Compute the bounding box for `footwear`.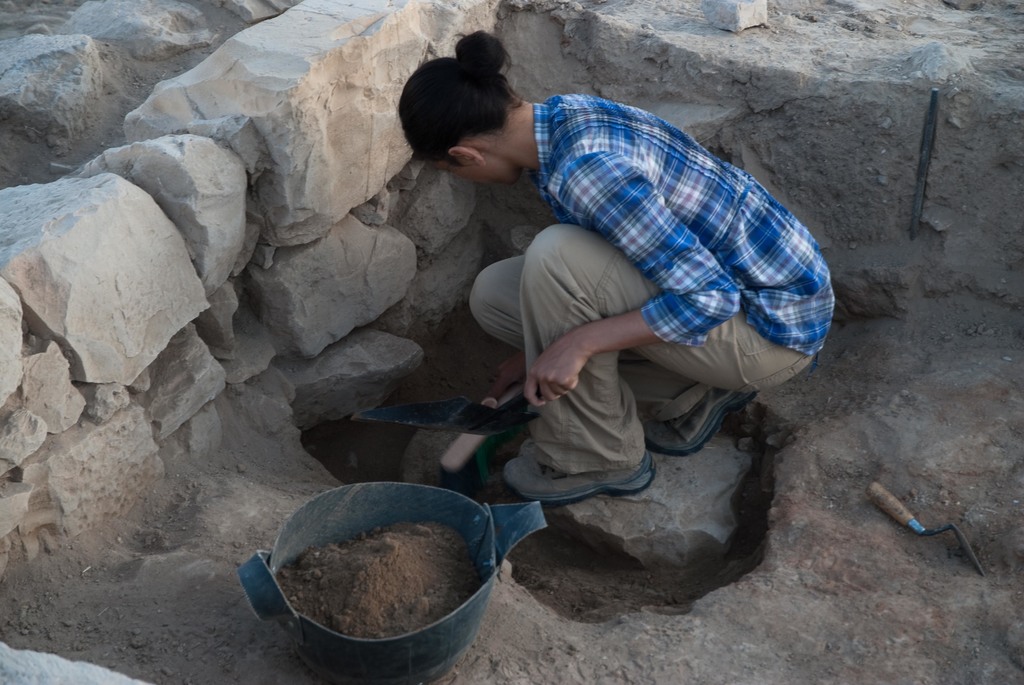
644, 383, 756, 459.
